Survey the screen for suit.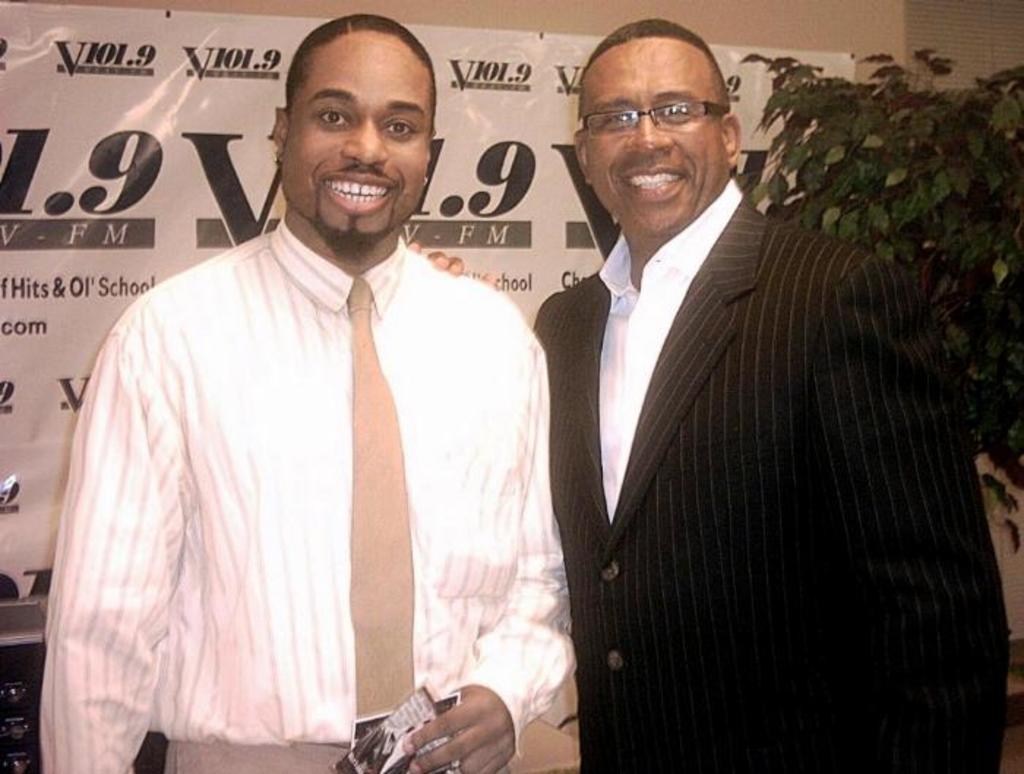
Survey found: crop(531, 168, 1014, 773).
